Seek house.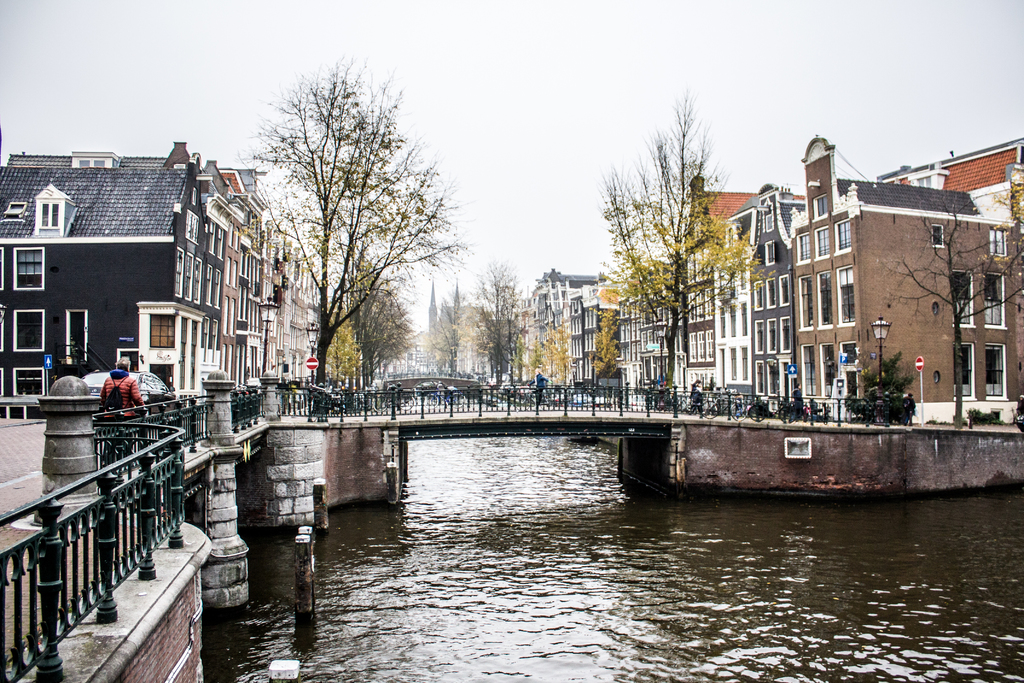
[x1=11, y1=132, x2=255, y2=372].
